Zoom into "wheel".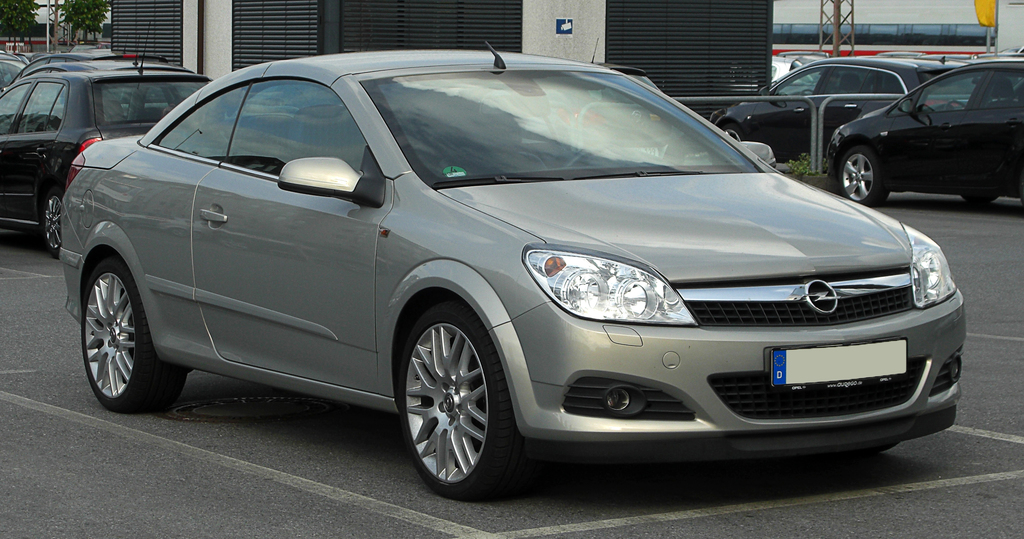
Zoom target: x1=388, y1=301, x2=512, y2=499.
